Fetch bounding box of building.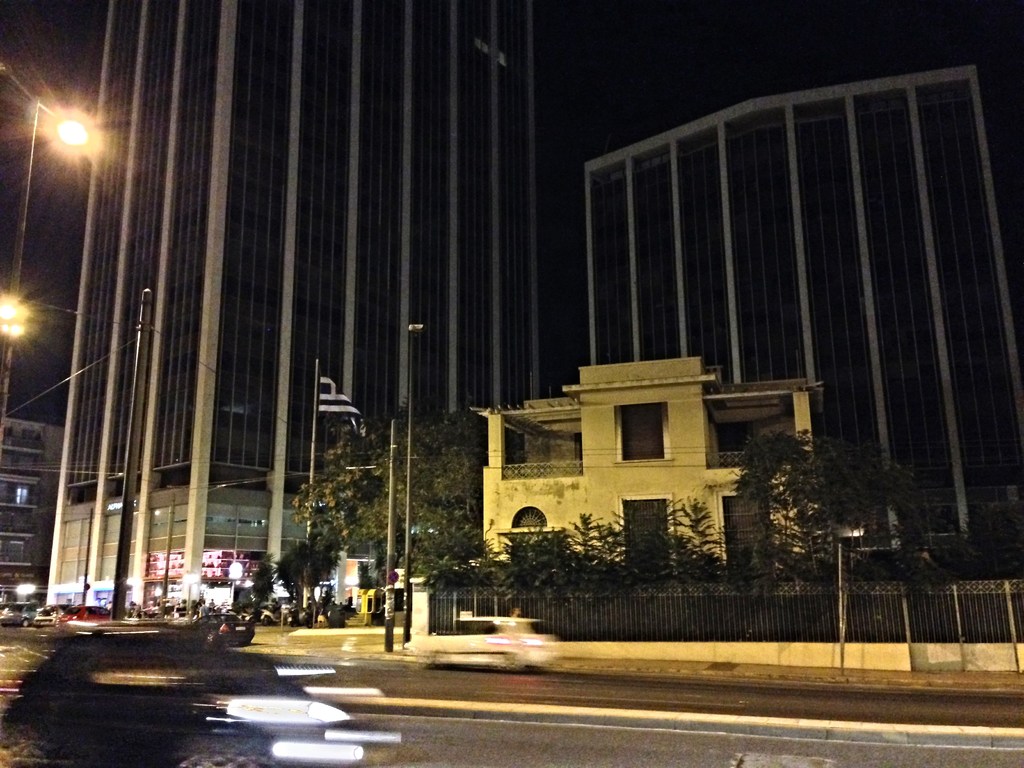
Bbox: [0, 406, 47, 611].
